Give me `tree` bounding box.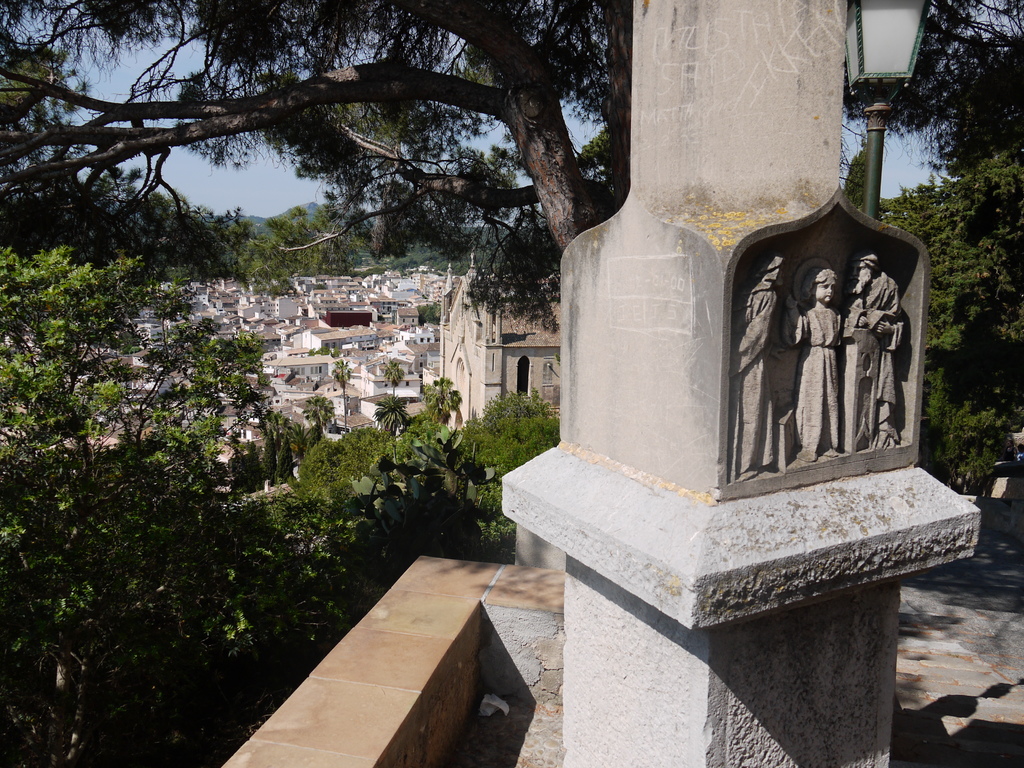
[left=0, top=0, right=605, bottom=258].
